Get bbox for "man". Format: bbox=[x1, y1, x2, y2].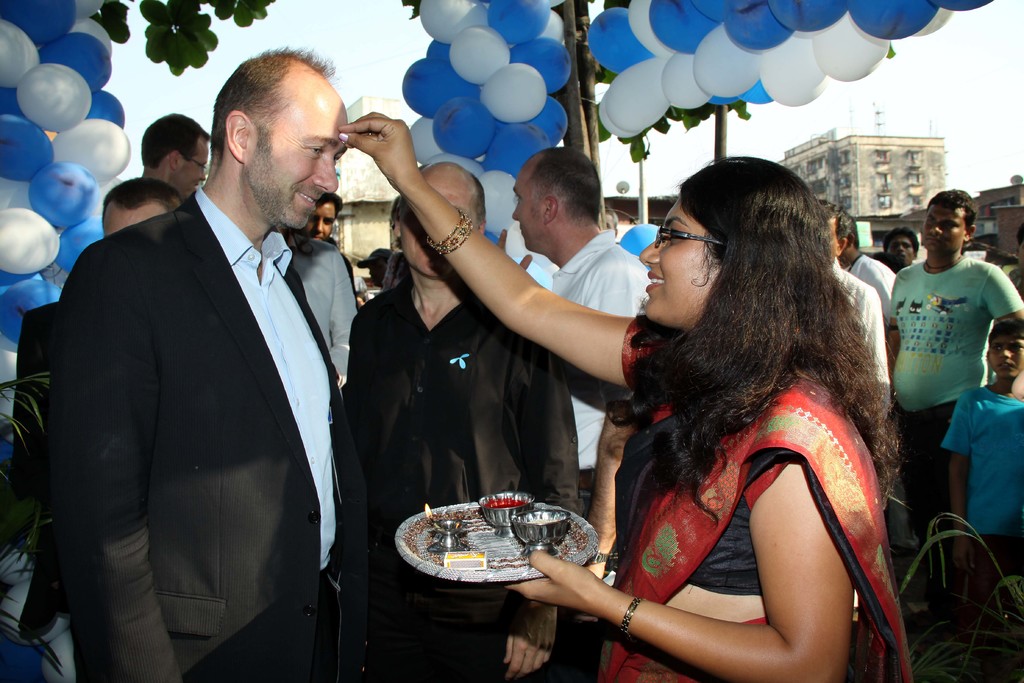
bbox=[1, 178, 185, 682].
